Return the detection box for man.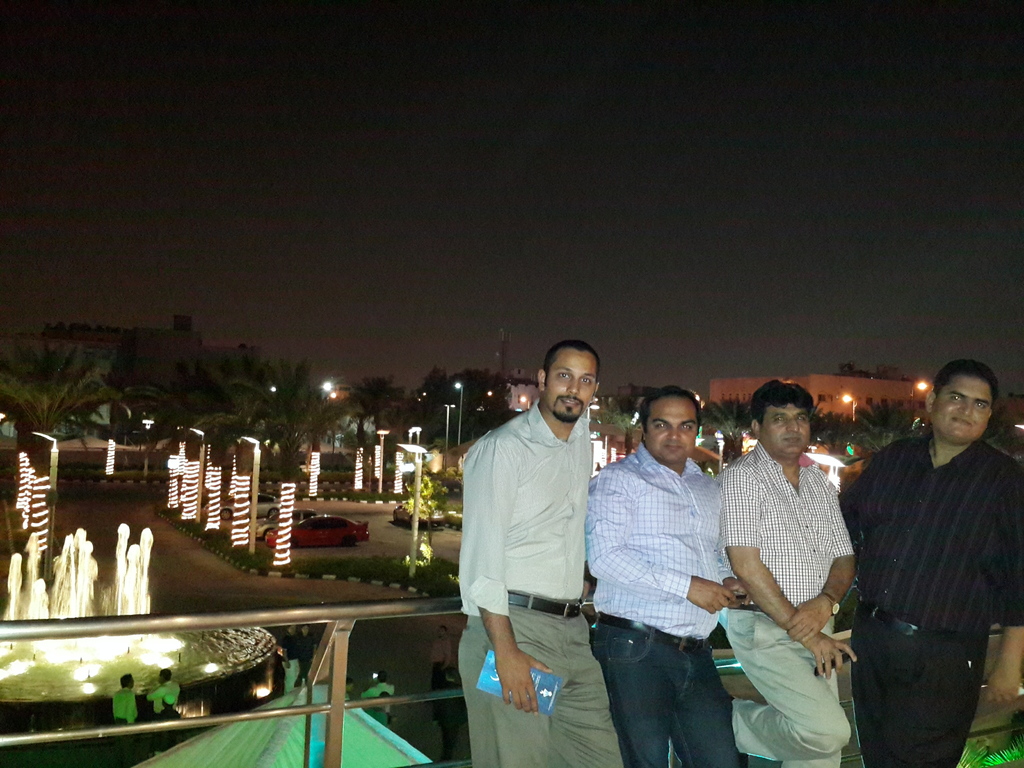
bbox=(112, 669, 140, 725).
